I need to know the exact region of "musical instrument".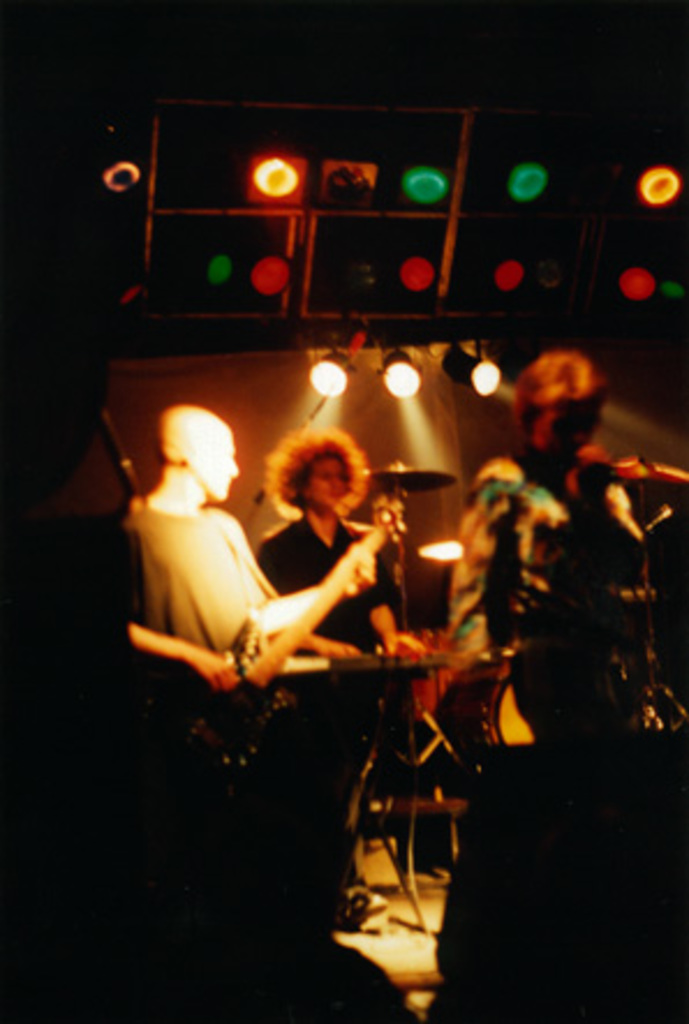
Region: (x1=208, y1=520, x2=407, y2=779).
